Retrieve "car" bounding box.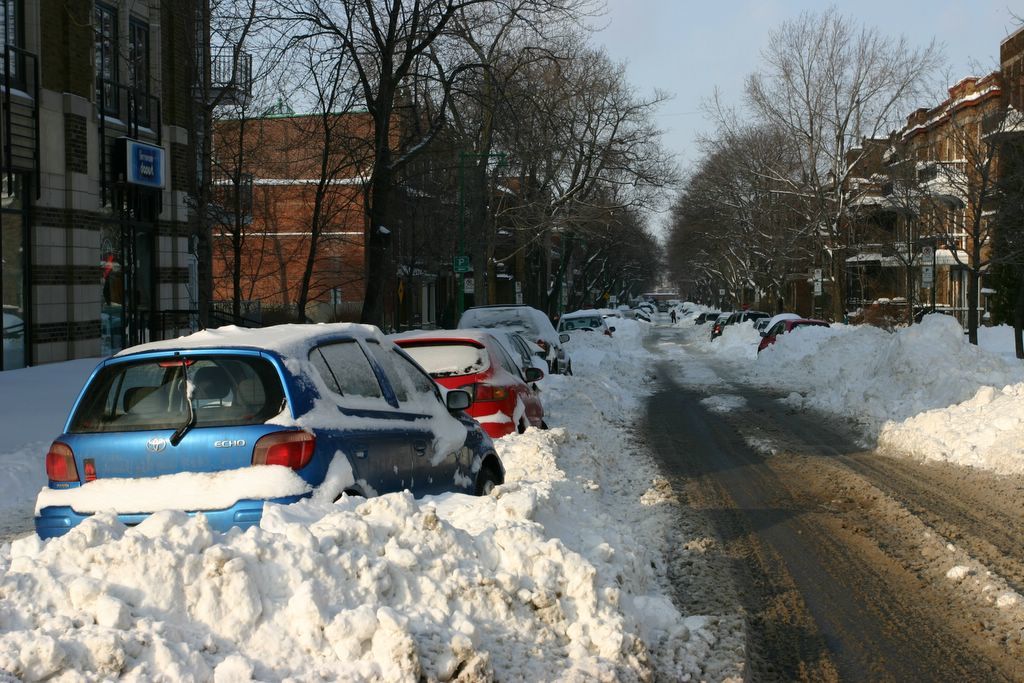
Bounding box: Rect(756, 317, 832, 353).
